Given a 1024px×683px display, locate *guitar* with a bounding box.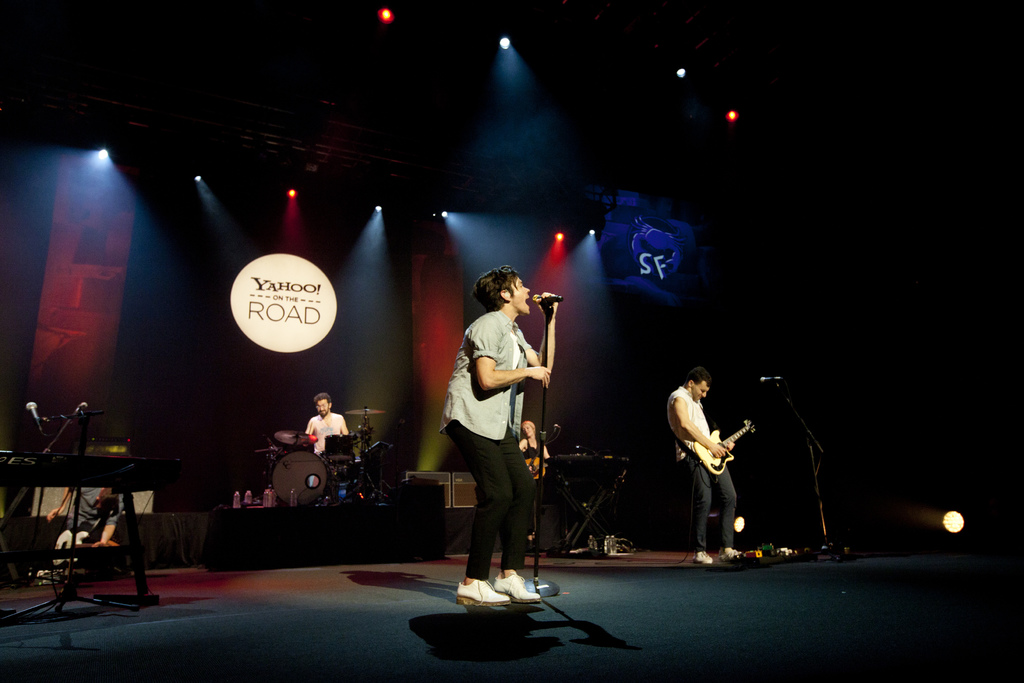
Located: <region>47, 534, 114, 577</region>.
